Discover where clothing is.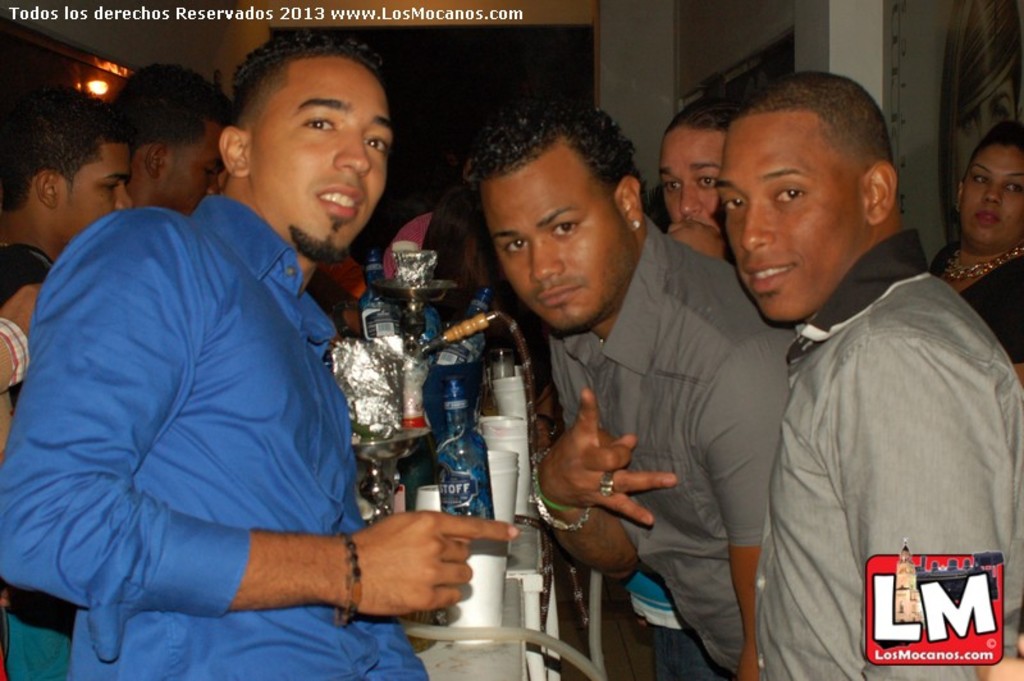
Discovered at 305, 255, 367, 319.
